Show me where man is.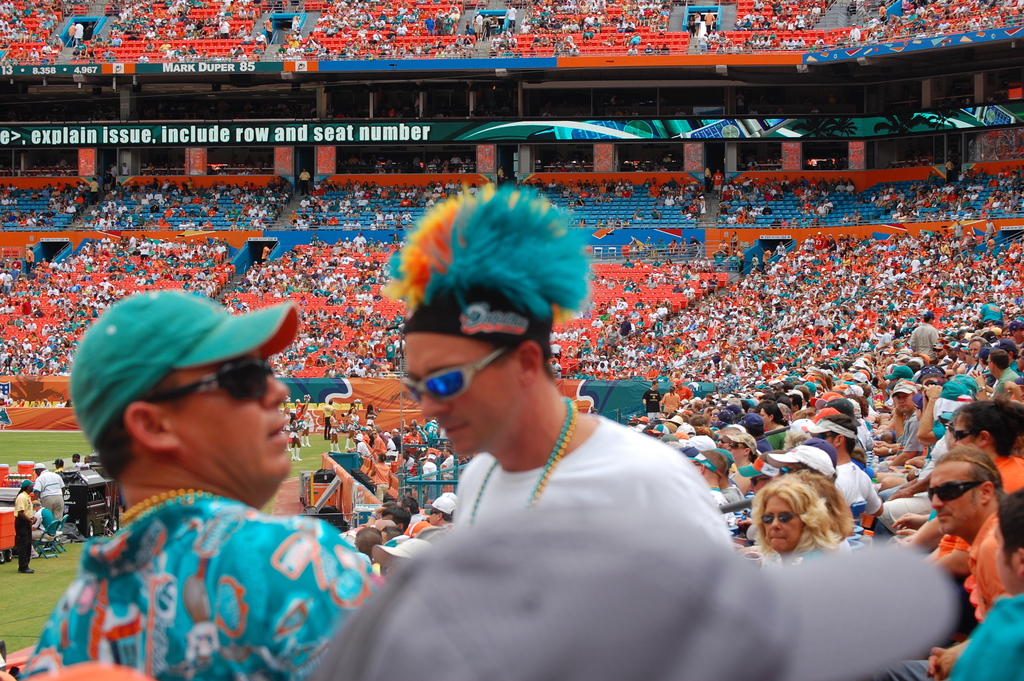
man is at [14,45,25,60].
